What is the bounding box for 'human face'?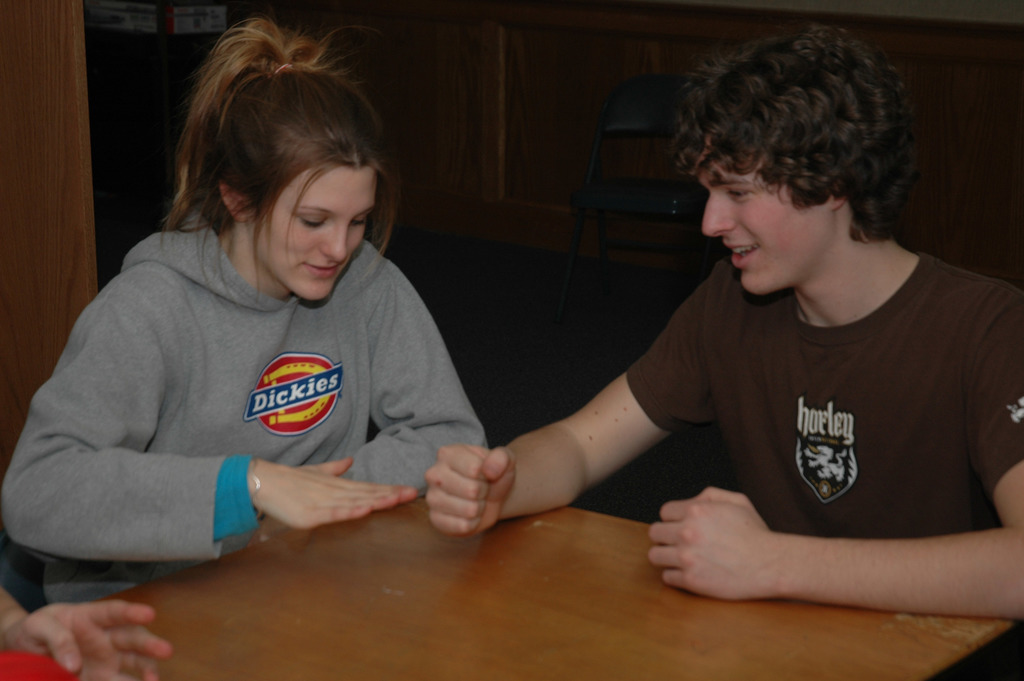
region(253, 162, 375, 308).
